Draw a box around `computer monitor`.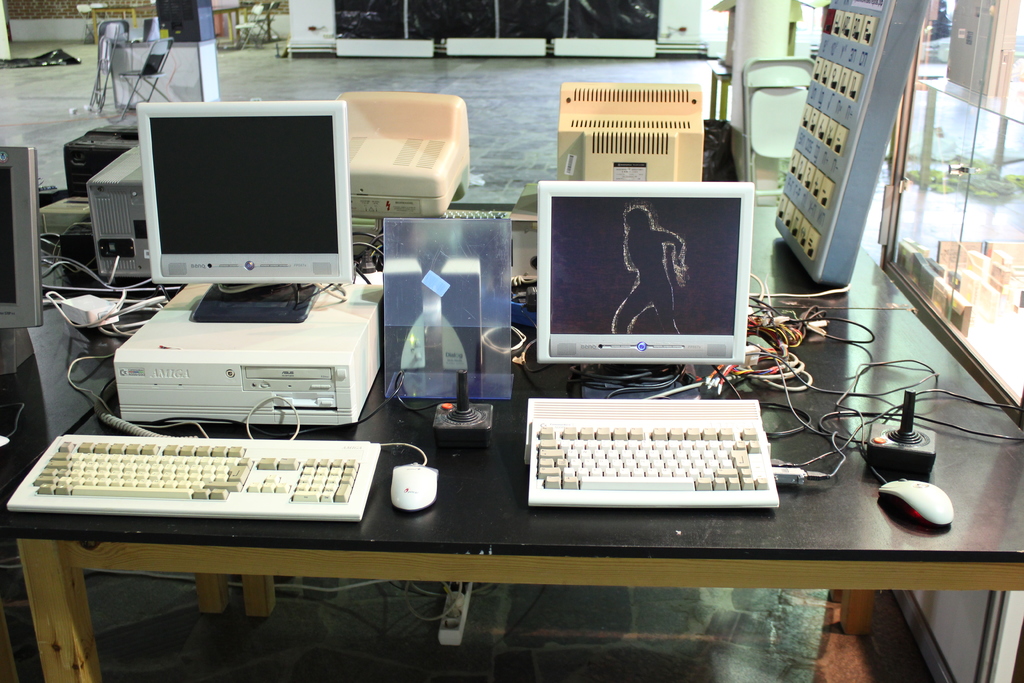
x1=337, y1=83, x2=470, y2=224.
